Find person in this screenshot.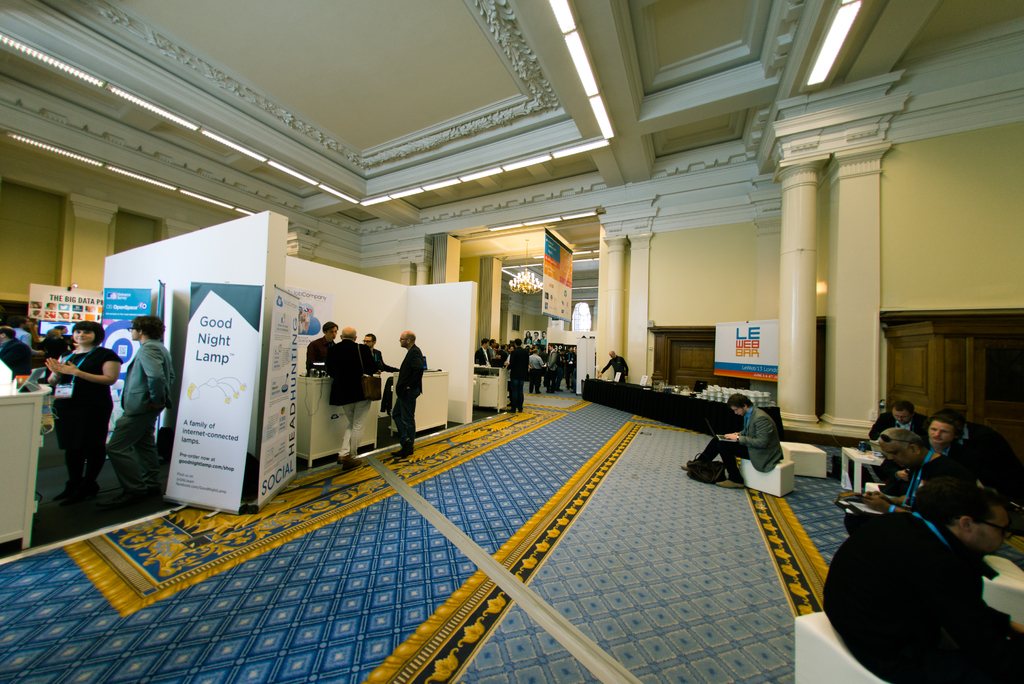
The bounding box for person is pyautogui.locateOnScreen(387, 332, 425, 451).
